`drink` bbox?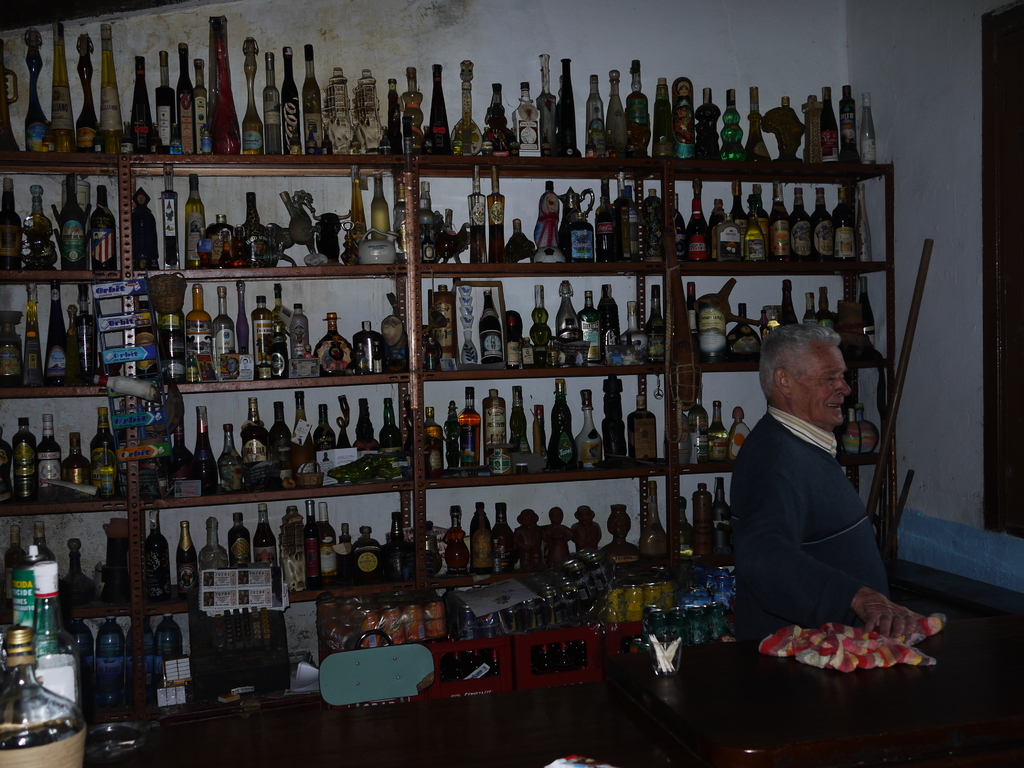
crop(157, 165, 181, 271)
